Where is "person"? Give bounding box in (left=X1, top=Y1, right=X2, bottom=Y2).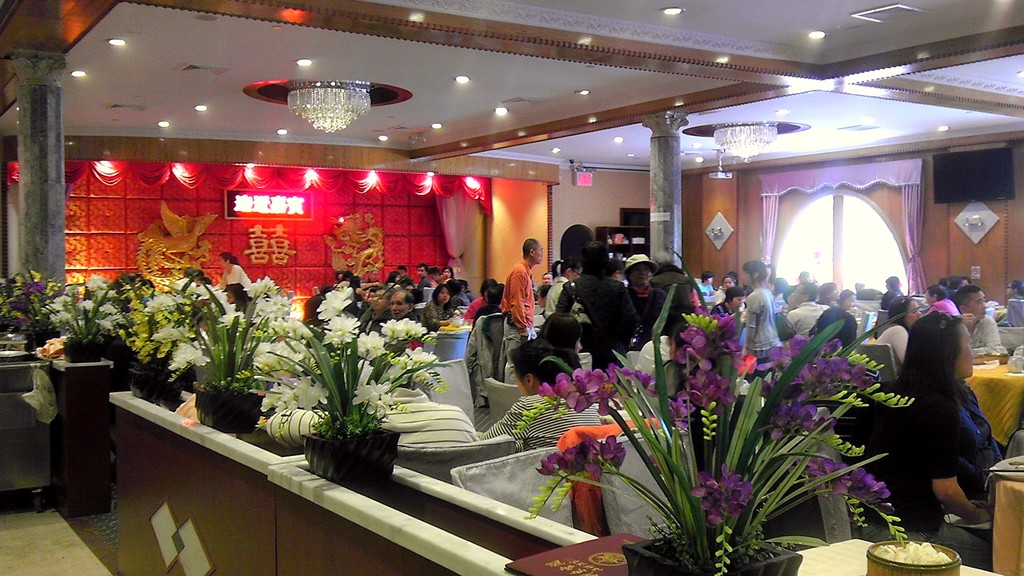
(left=739, top=259, right=784, bottom=379).
